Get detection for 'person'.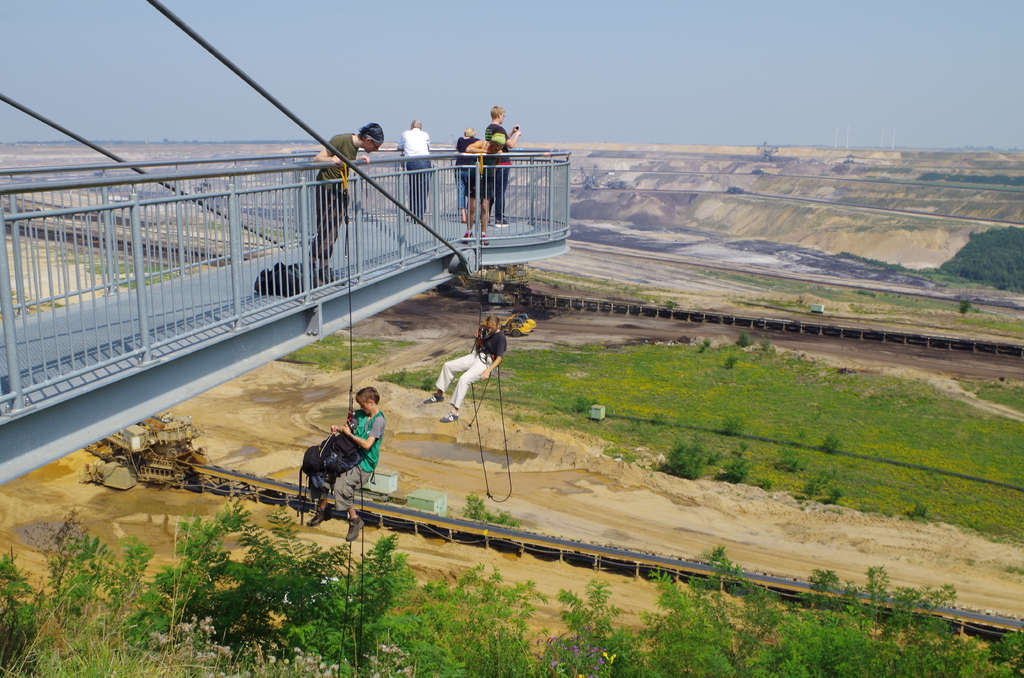
Detection: 486/104/518/228.
